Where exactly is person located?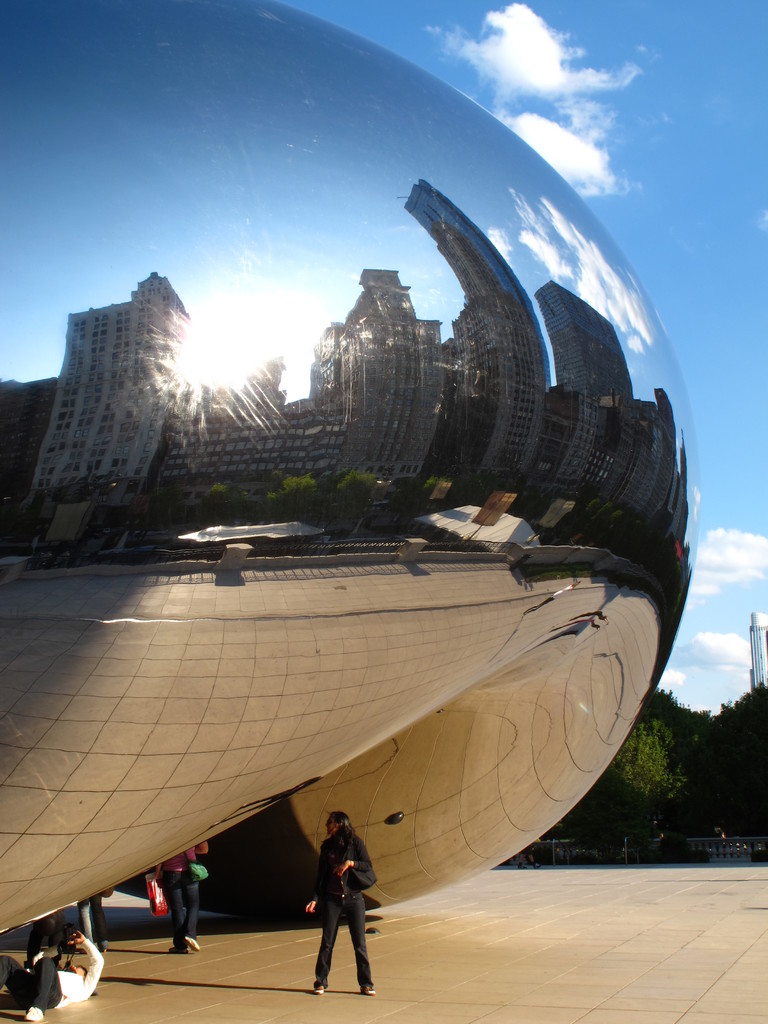
Its bounding box is (left=303, top=809, right=374, bottom=1000).
